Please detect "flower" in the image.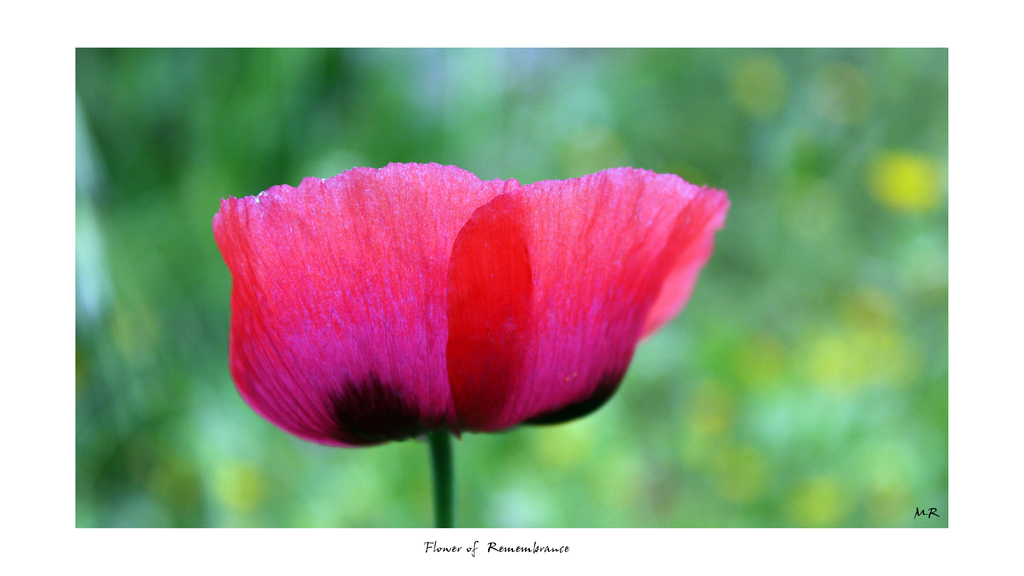
Rect(255, 132, 787, 450).
